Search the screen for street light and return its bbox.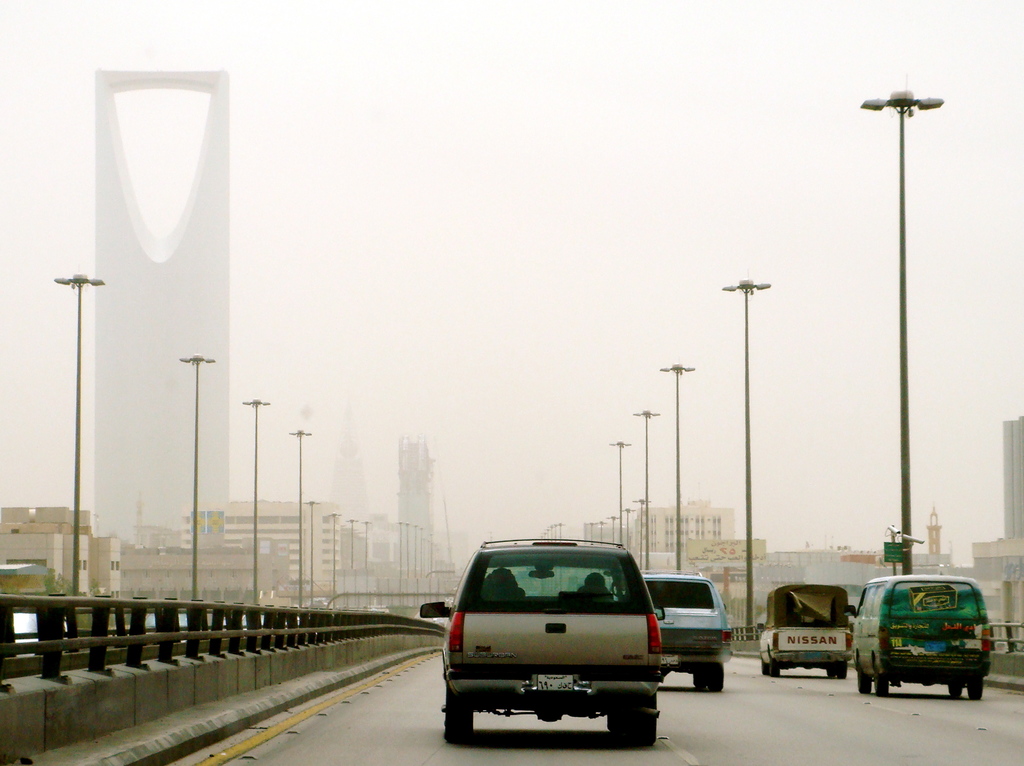
Found: [53, 268, 103, 597].
